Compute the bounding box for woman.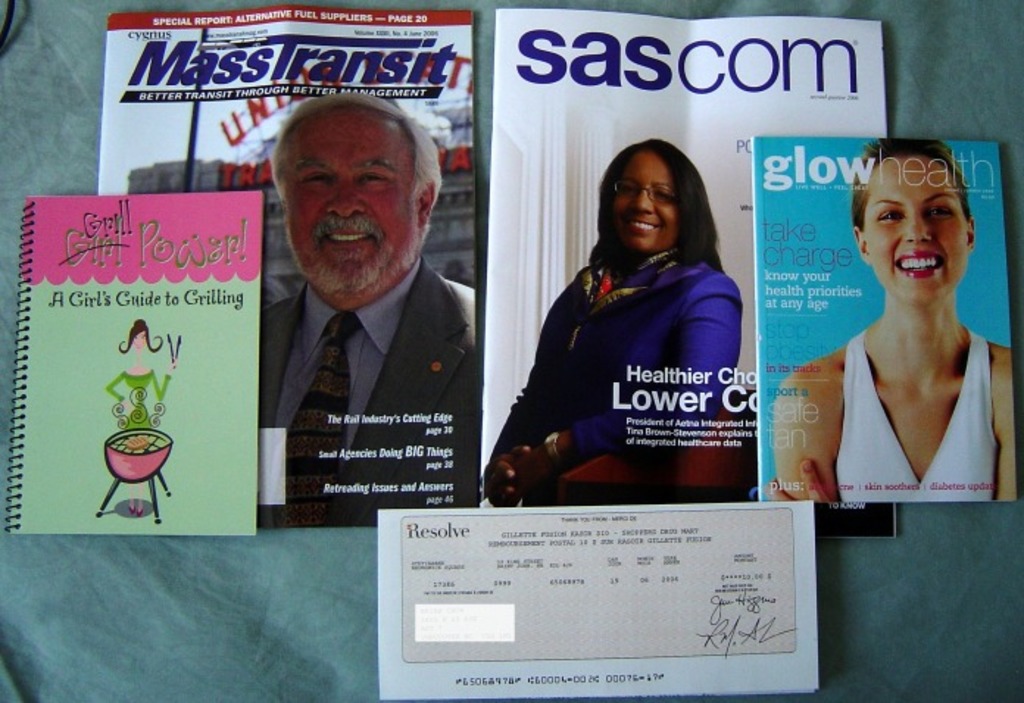
l=803, t=147, r=1017, b=515.
